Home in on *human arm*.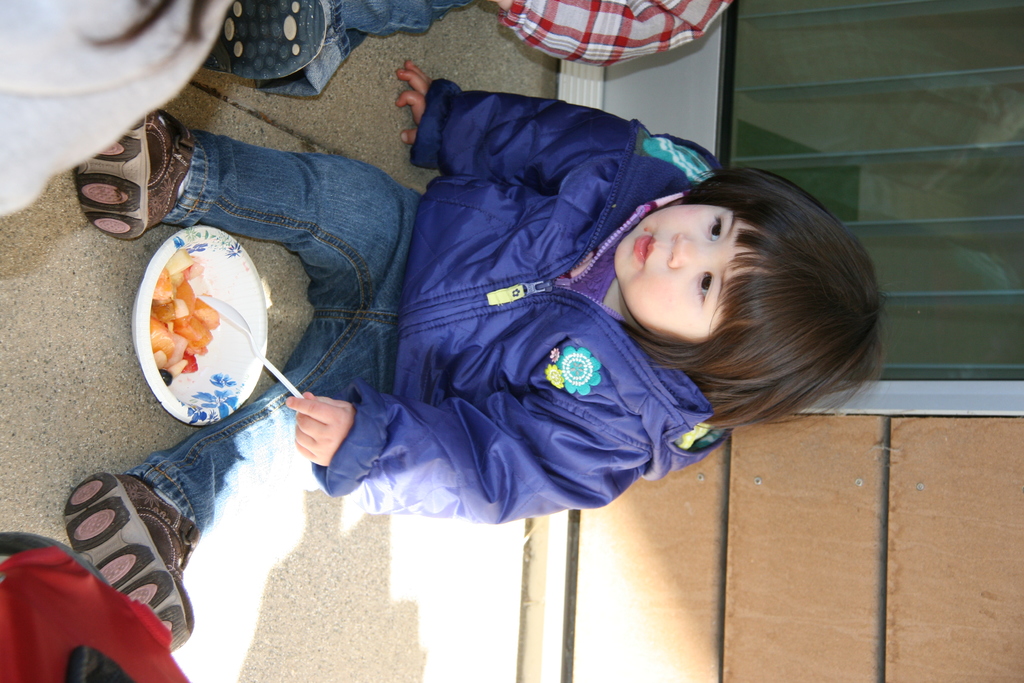
Homed in at detection(282, 388, 639, 517).
